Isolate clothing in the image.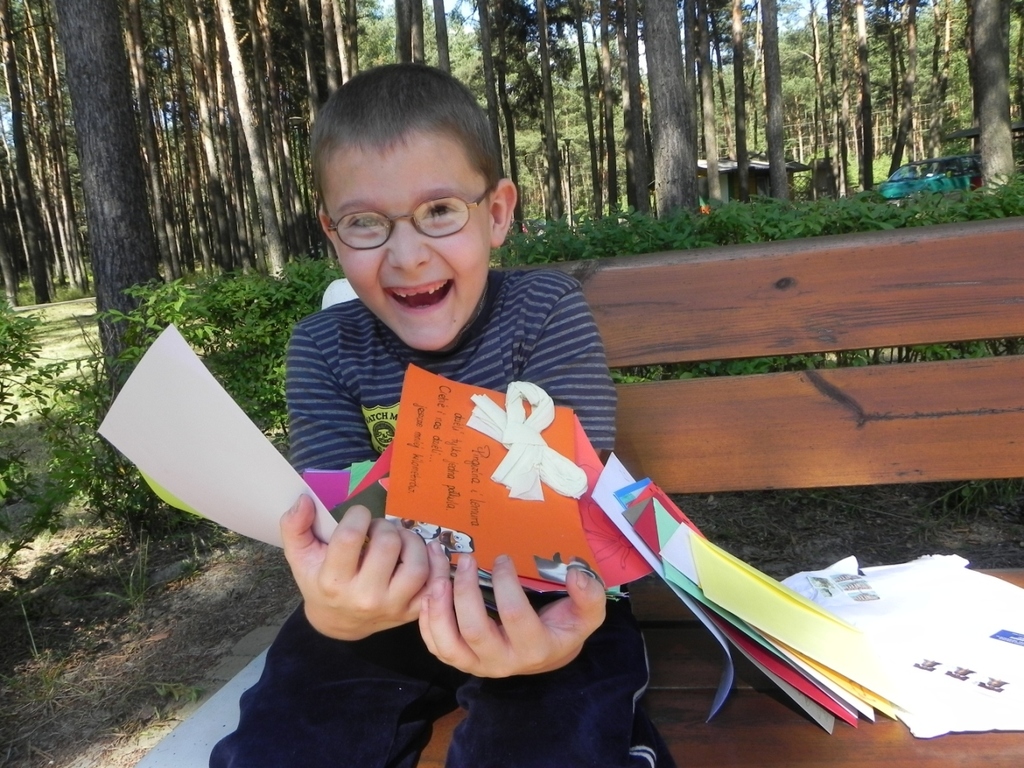
Isolated region: <region>206, 263, 676, 767</region>.
